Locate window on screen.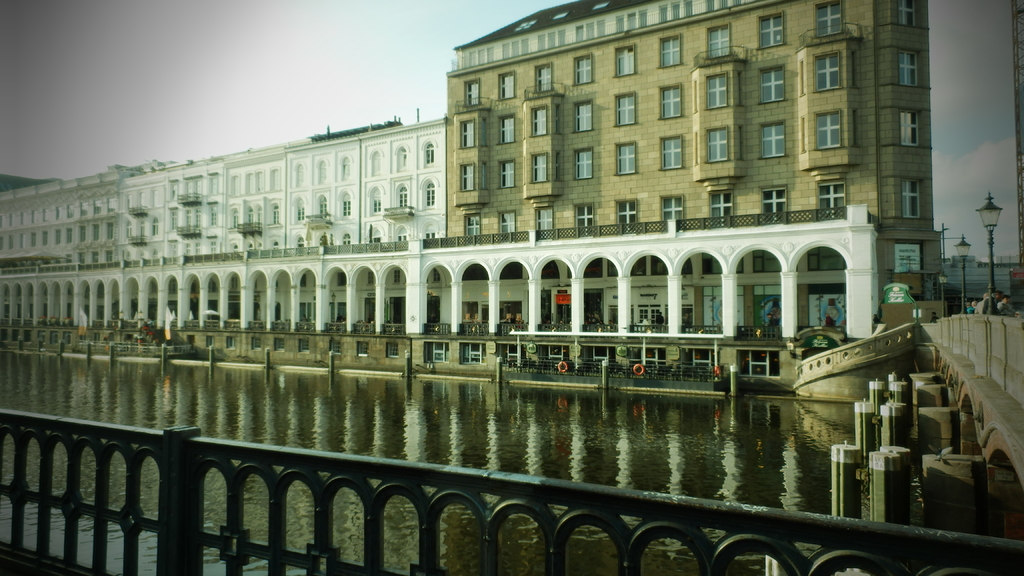
On screen at {"left": 813, "top": 111, "right": 844, "bottom": 151}.
